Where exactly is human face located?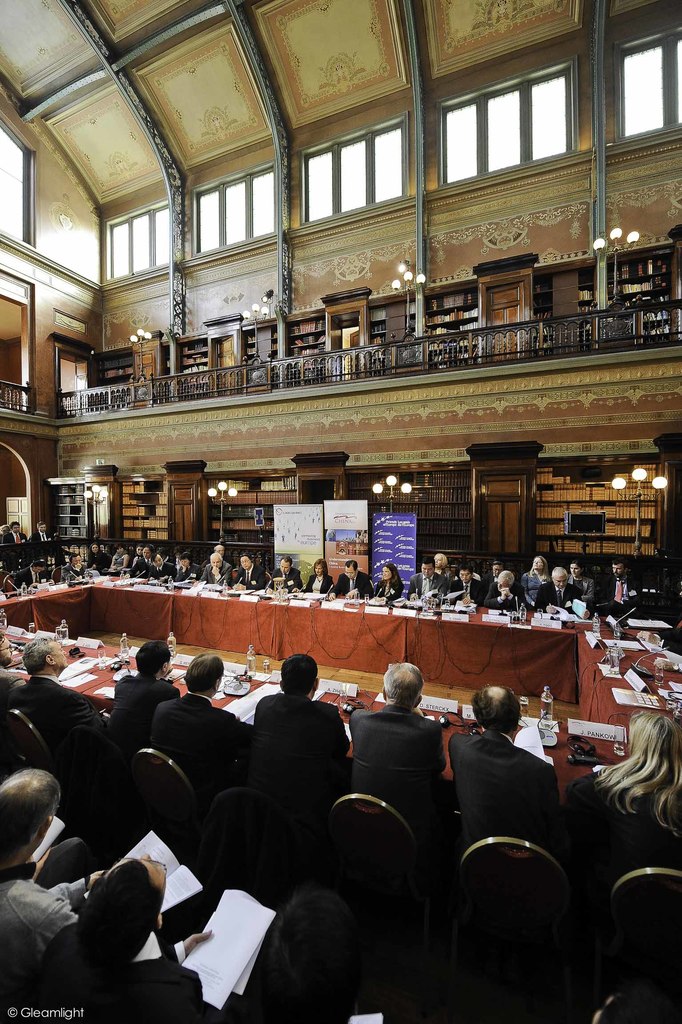
Its bounding box is [434,555,442,567].
